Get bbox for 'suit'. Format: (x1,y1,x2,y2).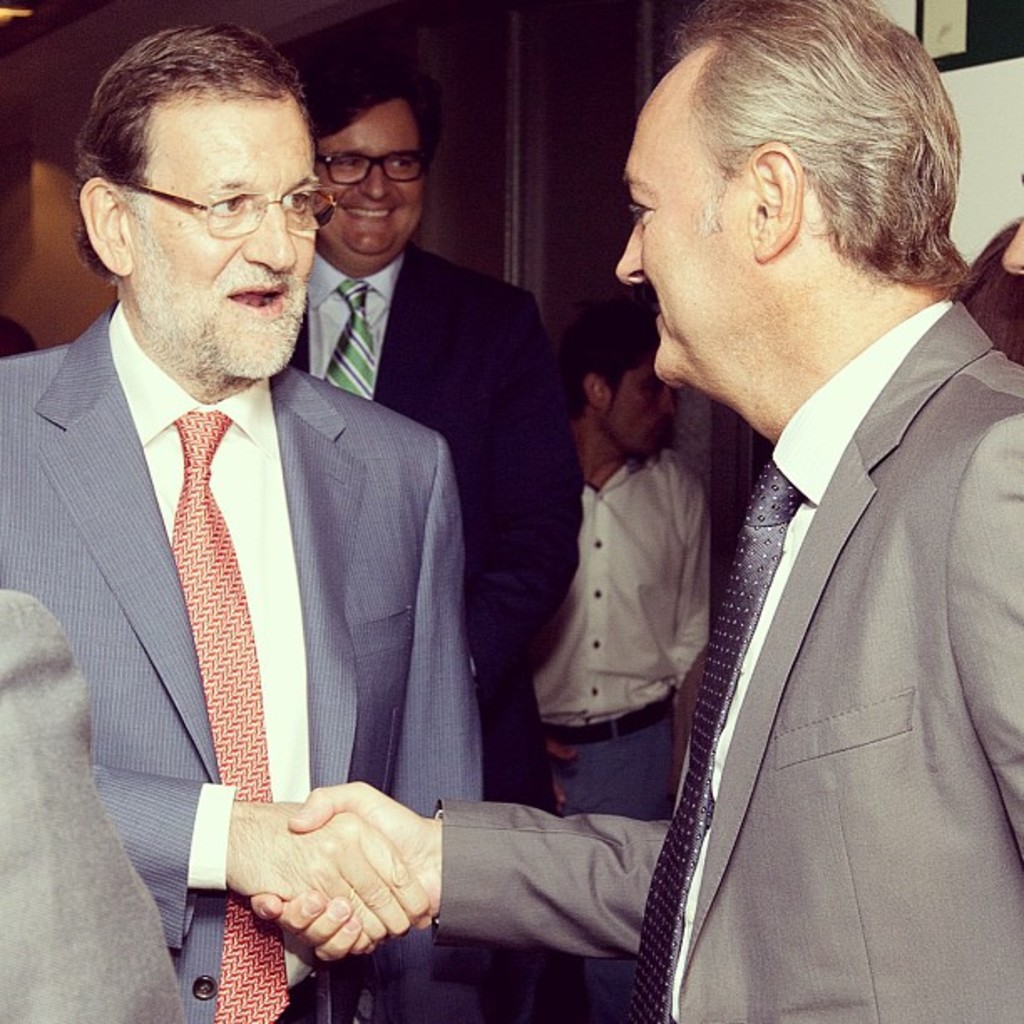
(0,587,182,1022).
